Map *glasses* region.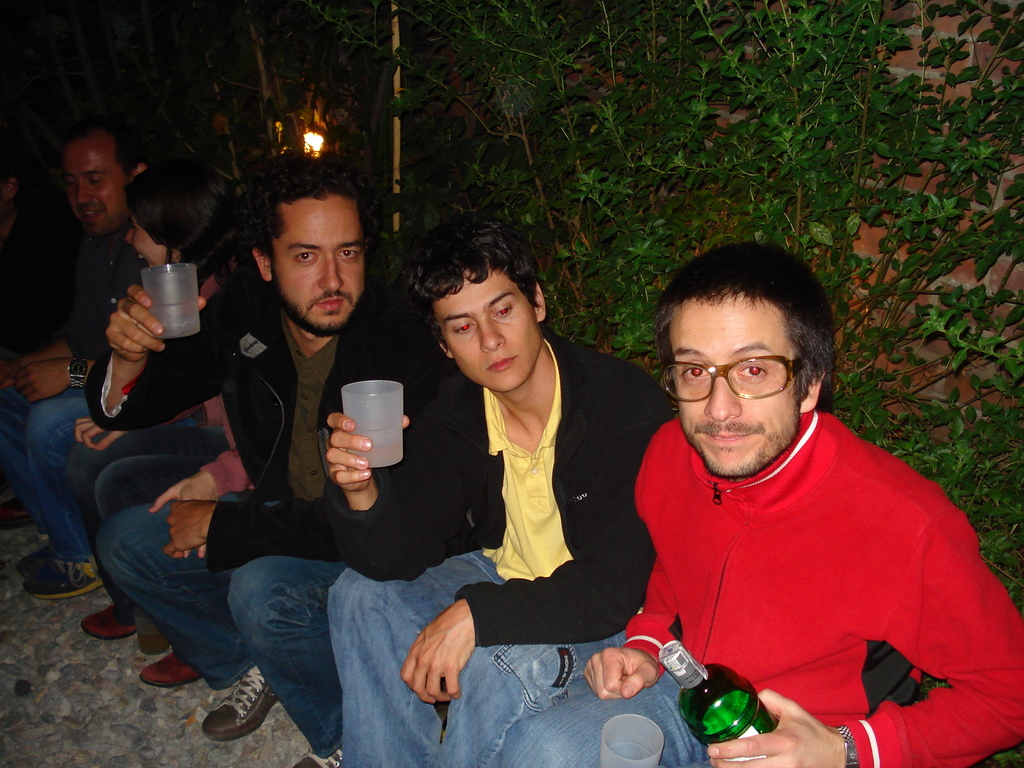
Mapped to rect(669, 362, 819, 410).
